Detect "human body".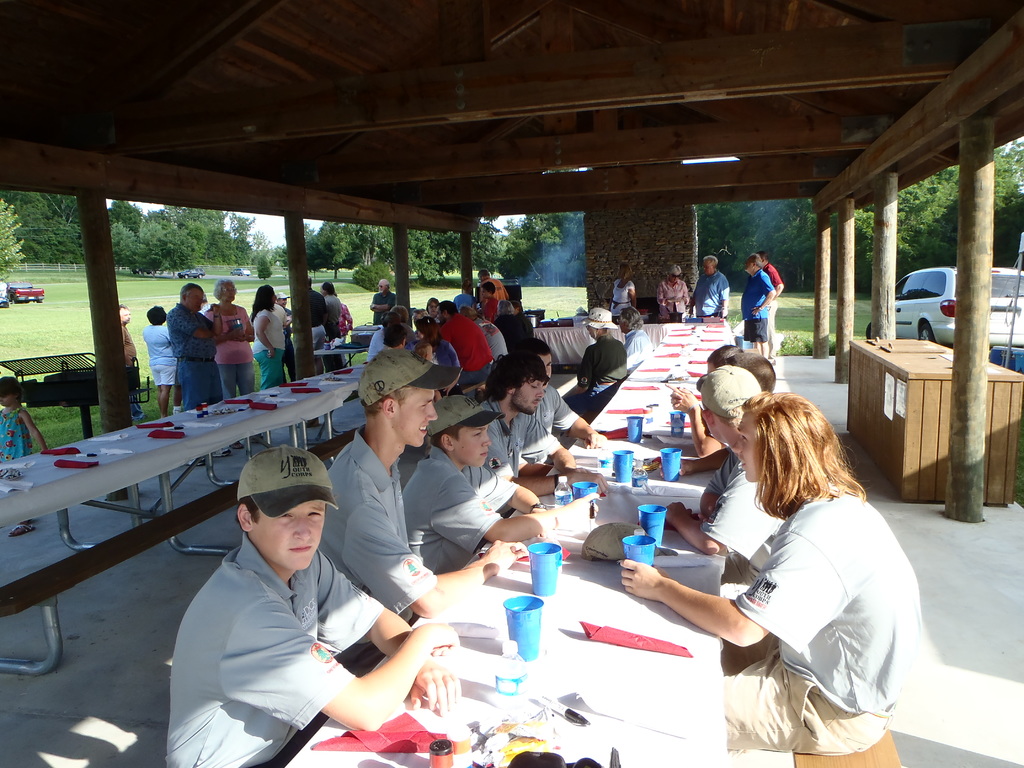
Detected at detection(161, 278, 220, 409).
